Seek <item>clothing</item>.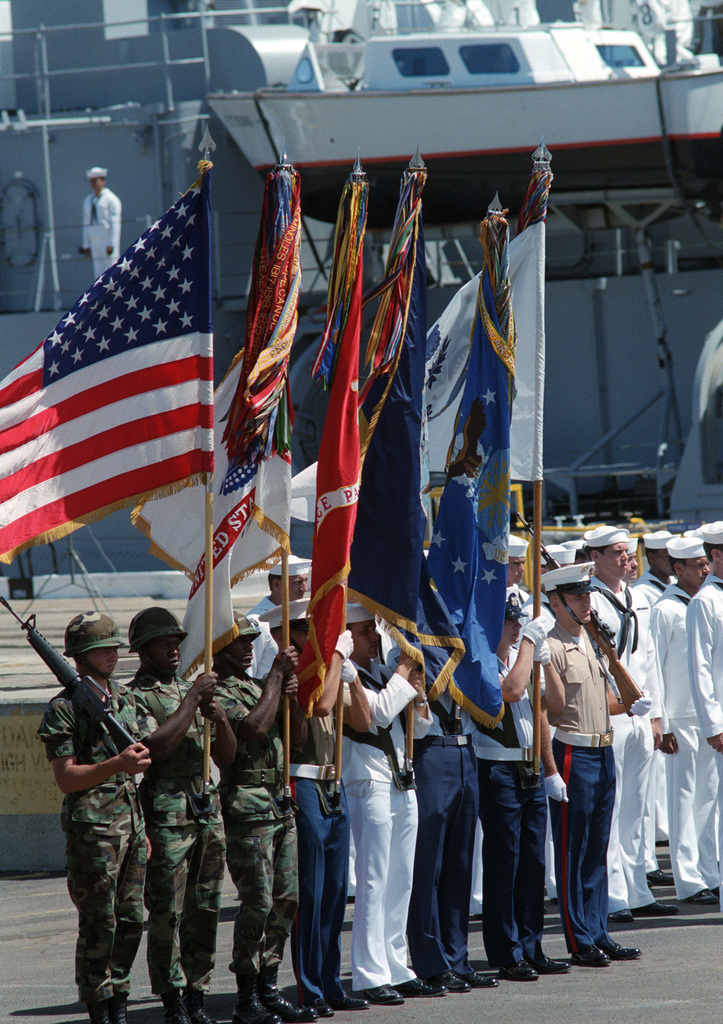
x1=361 y1=650 x2=492 y2=986.
